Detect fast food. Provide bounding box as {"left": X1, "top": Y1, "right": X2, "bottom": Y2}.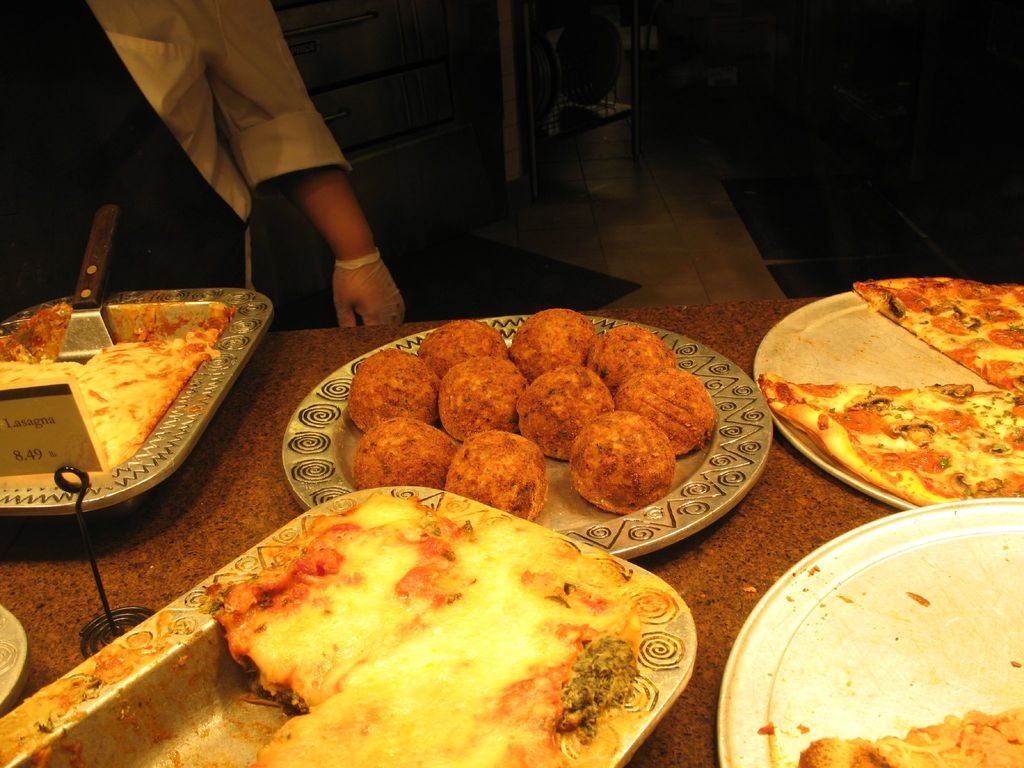
{"left": 436, "top": 365, "right": 545, "bottom": 451}.
